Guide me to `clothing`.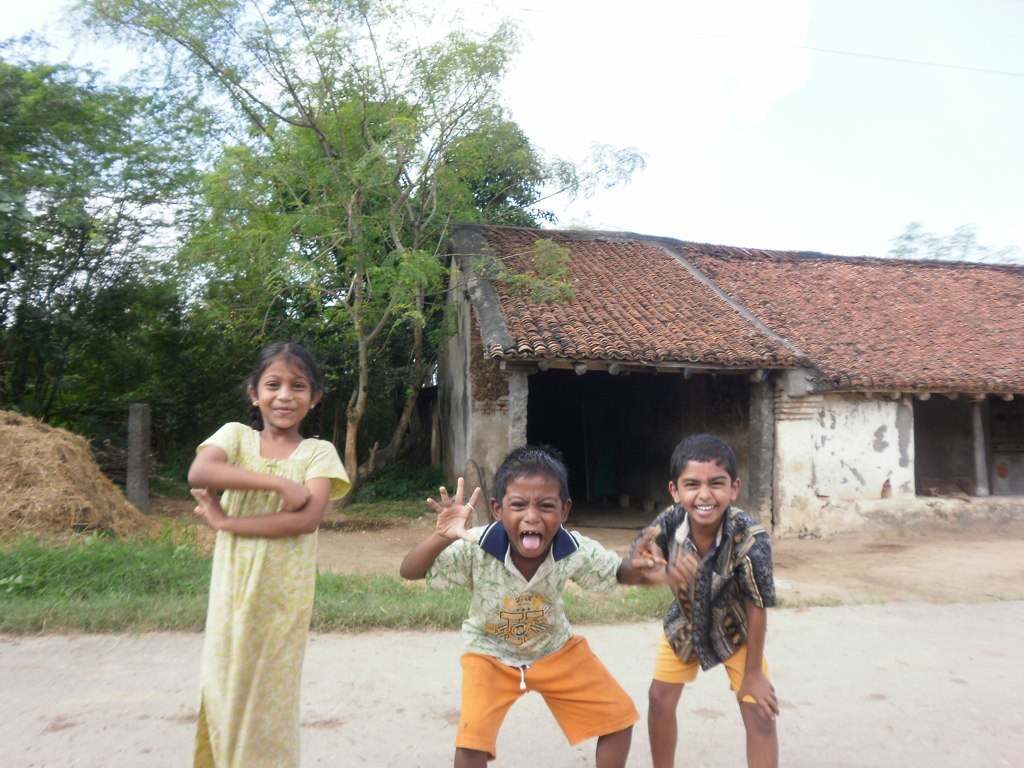
Guidance: x1=427, y1=520, x2=641, y2=764.
